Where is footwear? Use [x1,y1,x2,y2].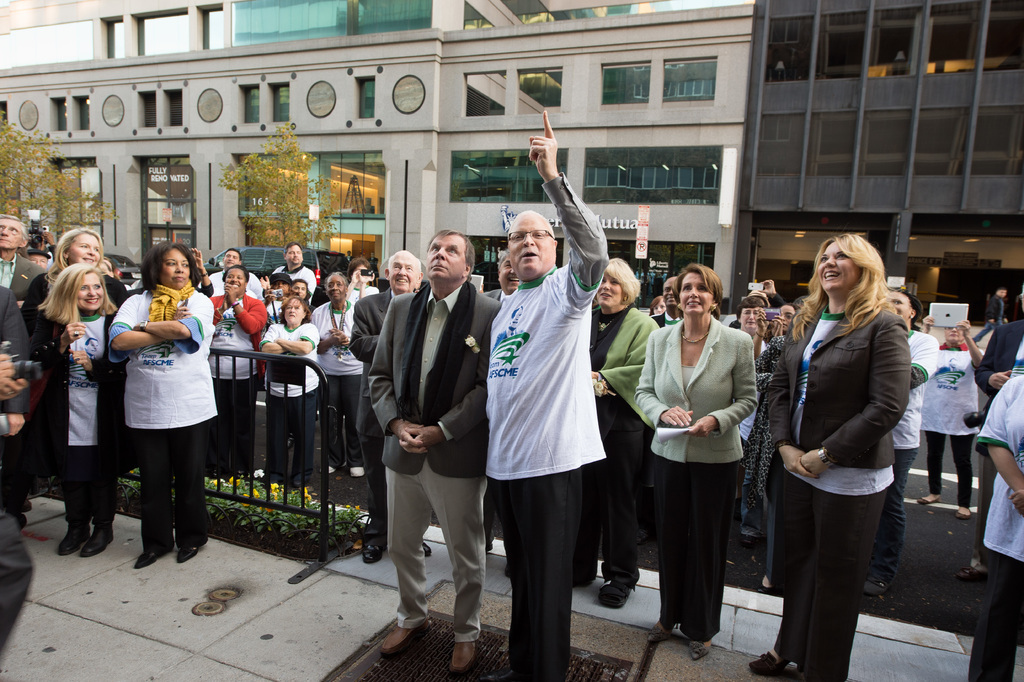
[687,631,712,659].
